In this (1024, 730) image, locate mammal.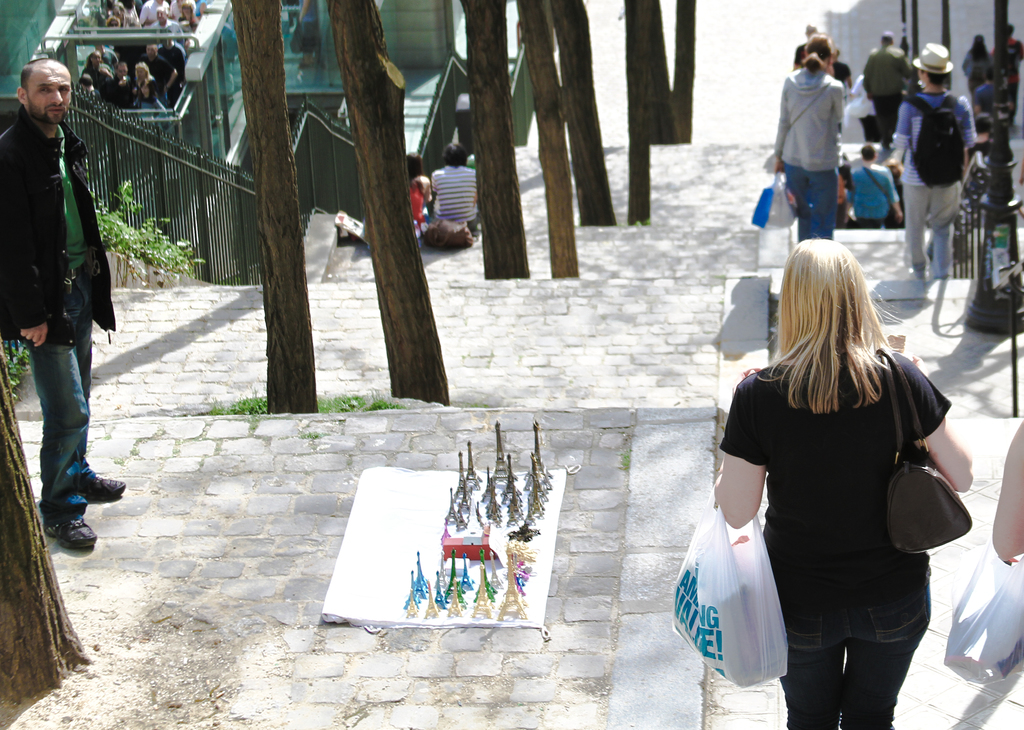
Bounding box: Rect(989, 418, 1023, 559).
